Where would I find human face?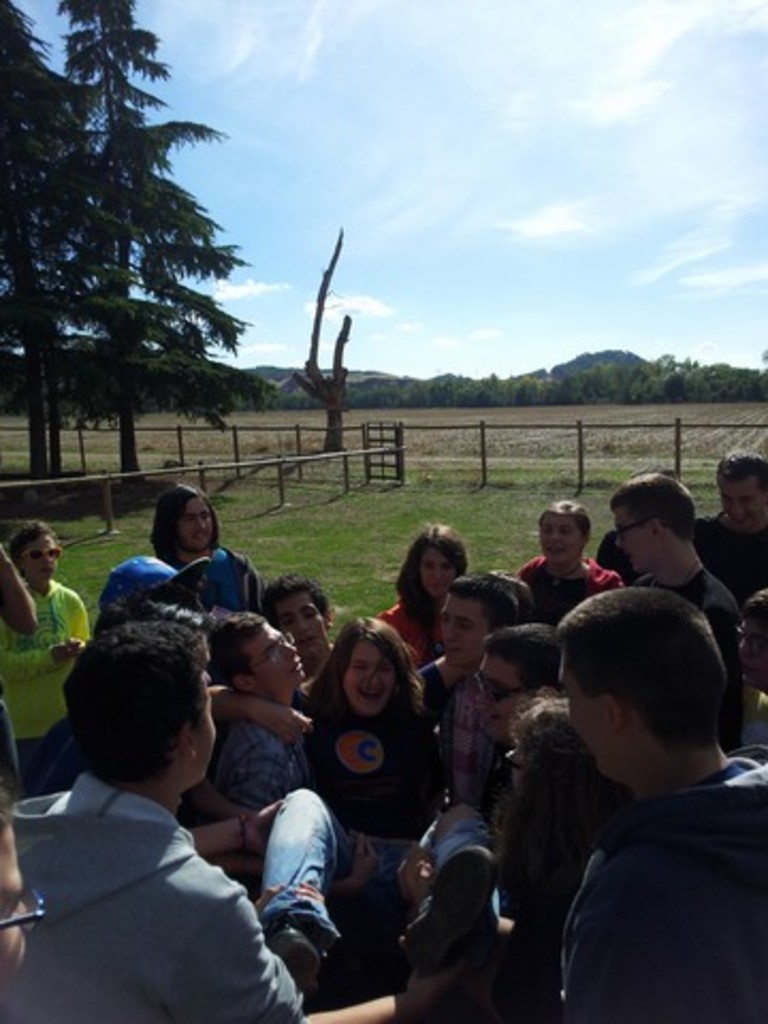
At box(243, 623, 307, 689).
